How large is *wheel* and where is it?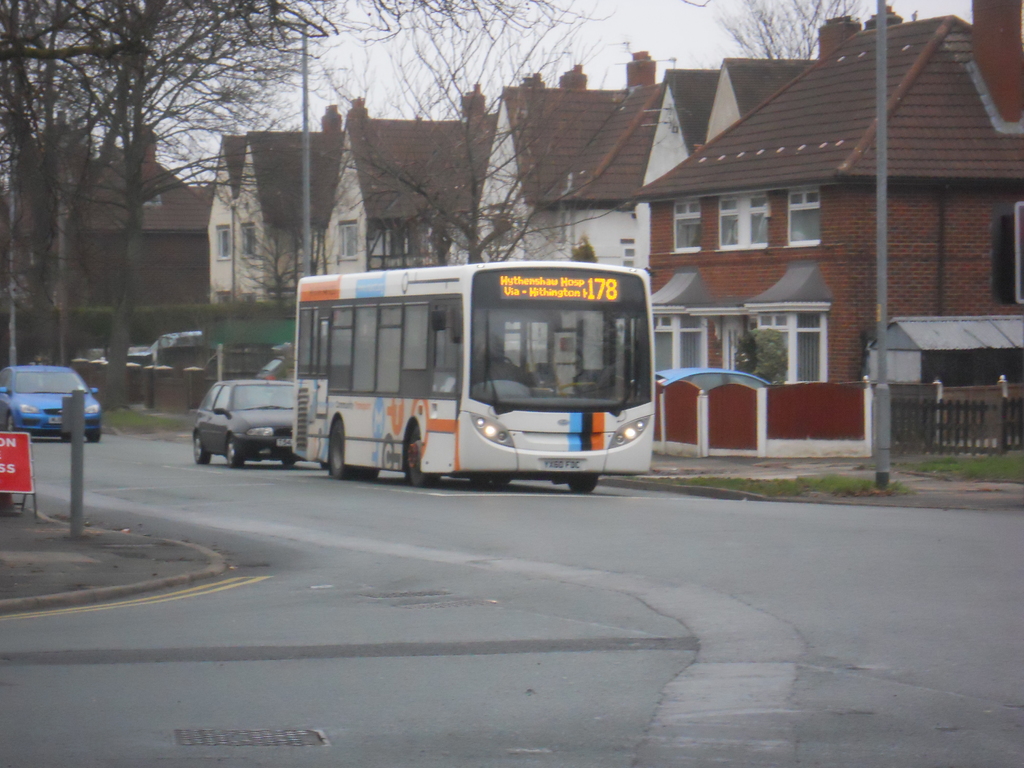
Bounding box: 492, 476, 511, 486.
